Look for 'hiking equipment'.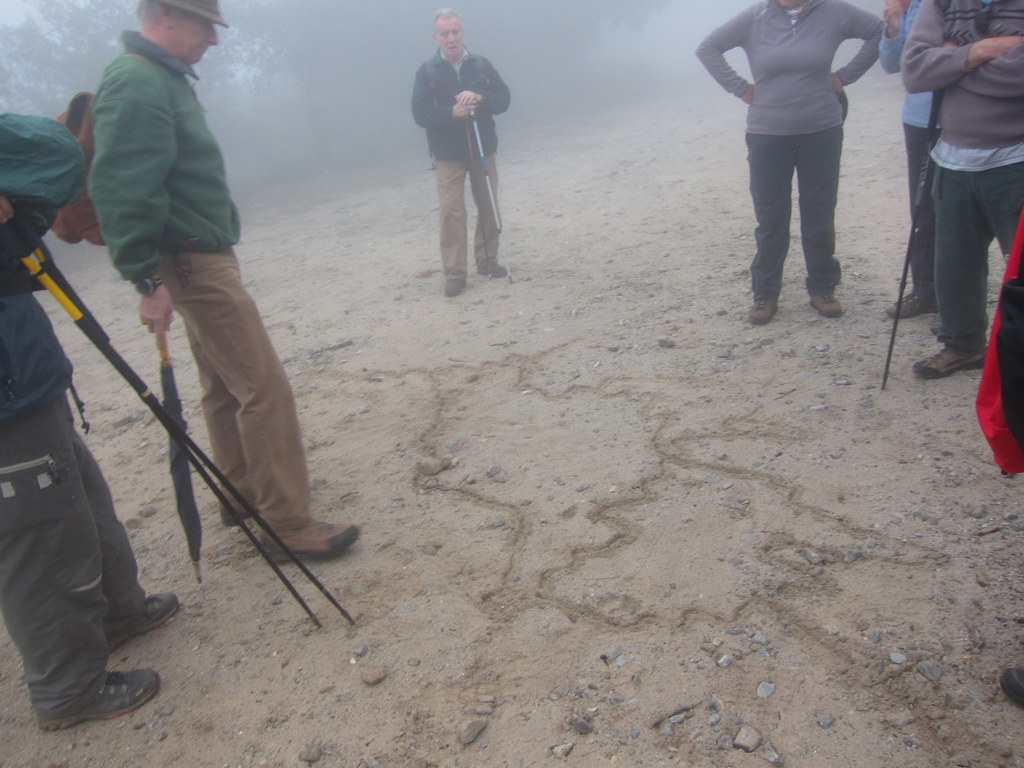
Found: (468,100,503,232).
